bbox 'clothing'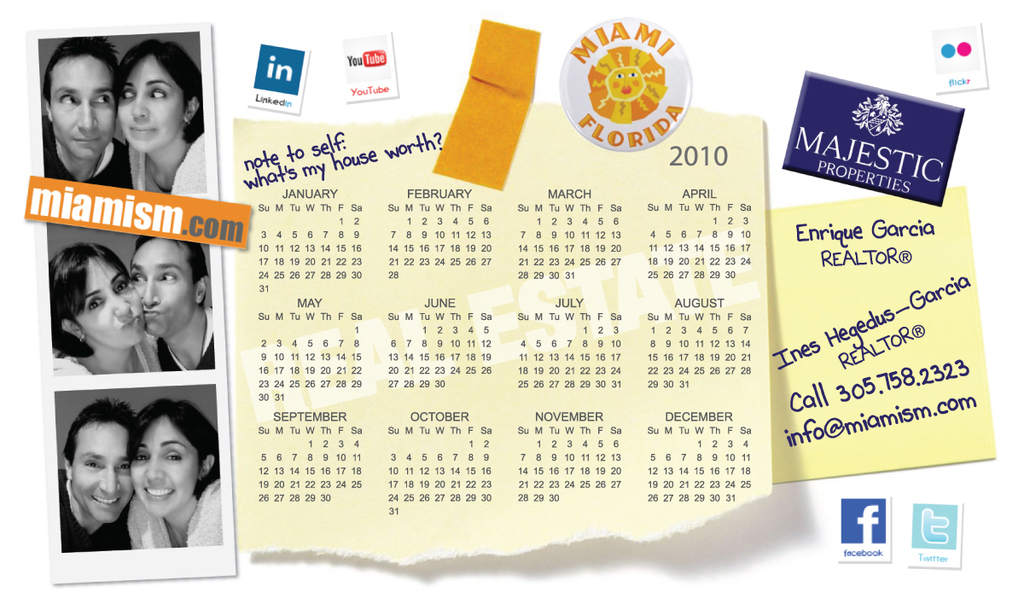
[152,302,215,373]
